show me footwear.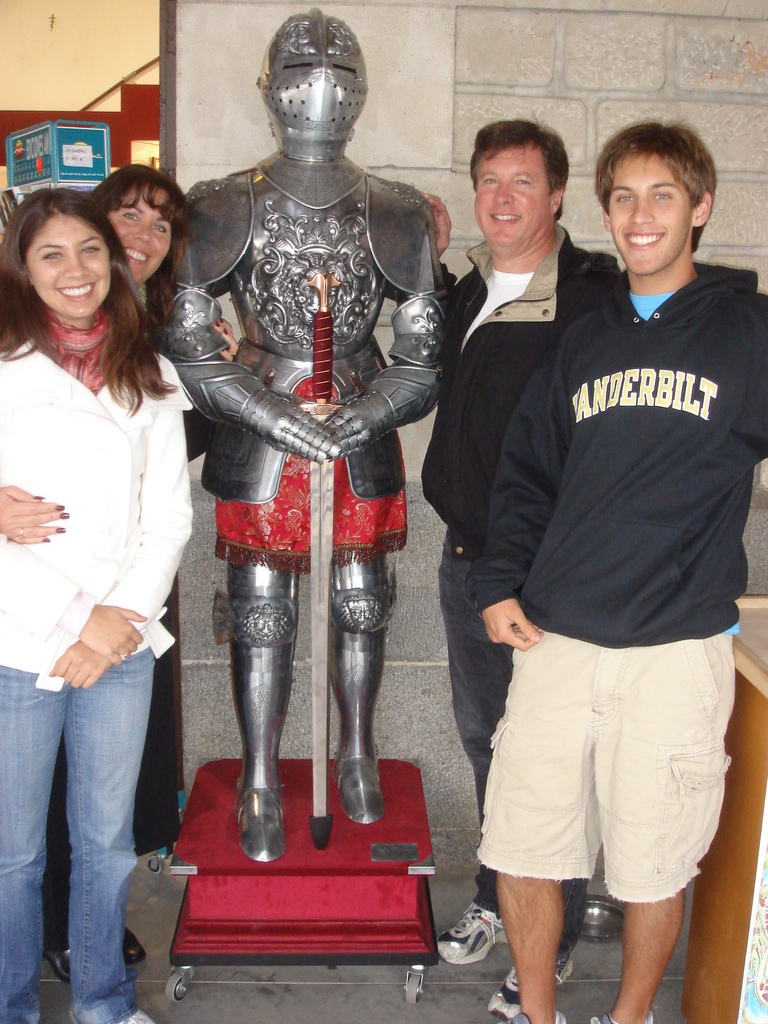
footwear is here: region(508, 1002, 563, 1023).
